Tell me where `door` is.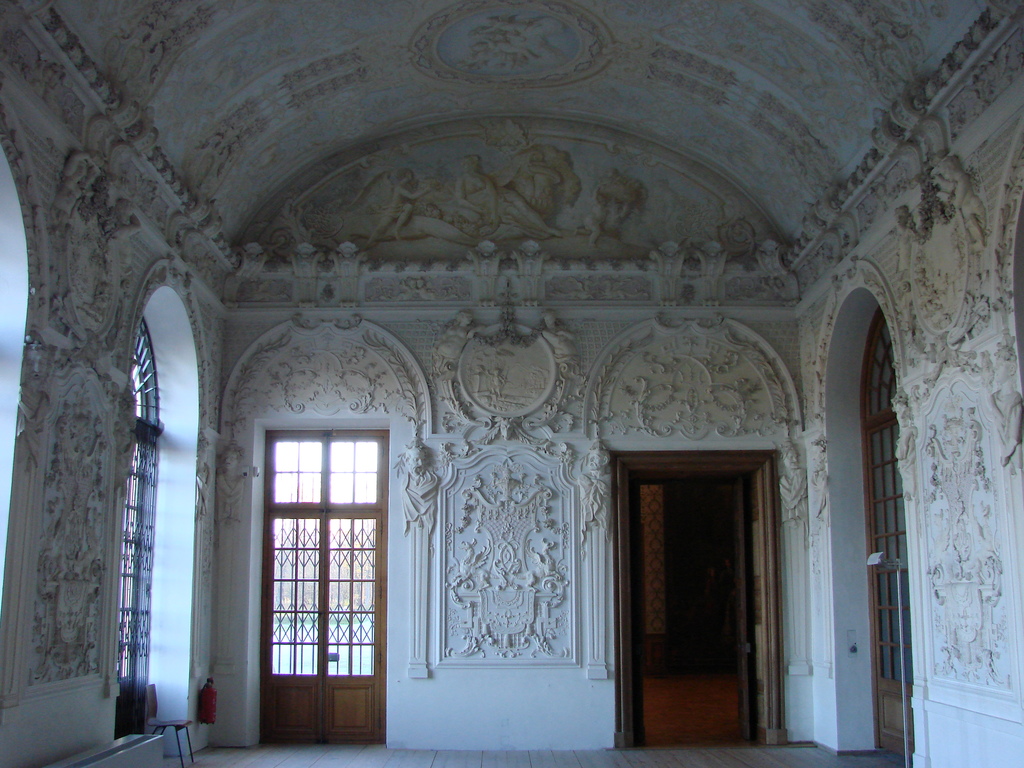
`door` is at l=732, t=483, r=749, b=739.
